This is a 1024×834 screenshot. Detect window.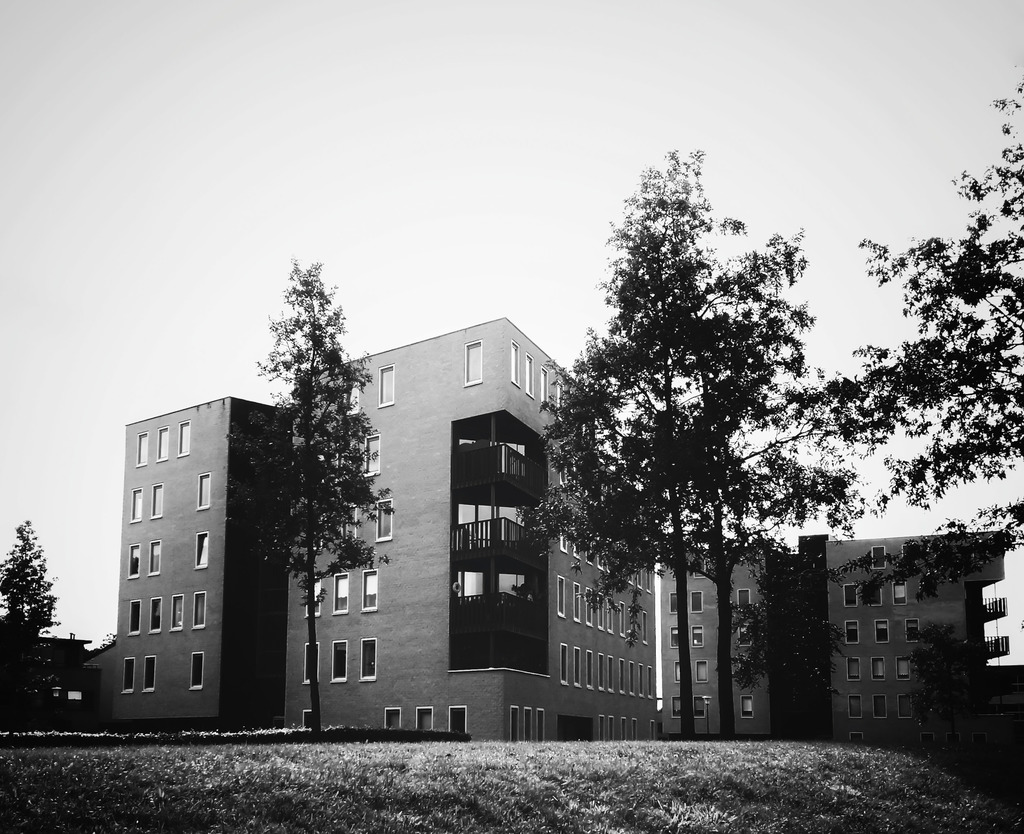
crop(378, 362, 396, 406).
